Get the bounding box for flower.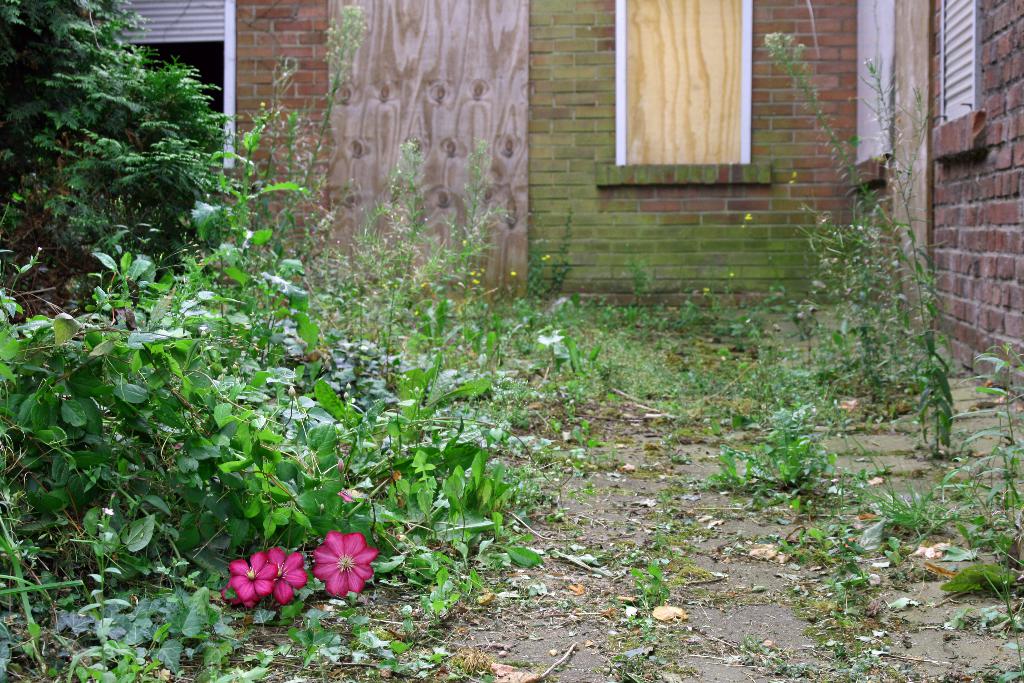
[left=266, top=545, right=307, bottom=602].
